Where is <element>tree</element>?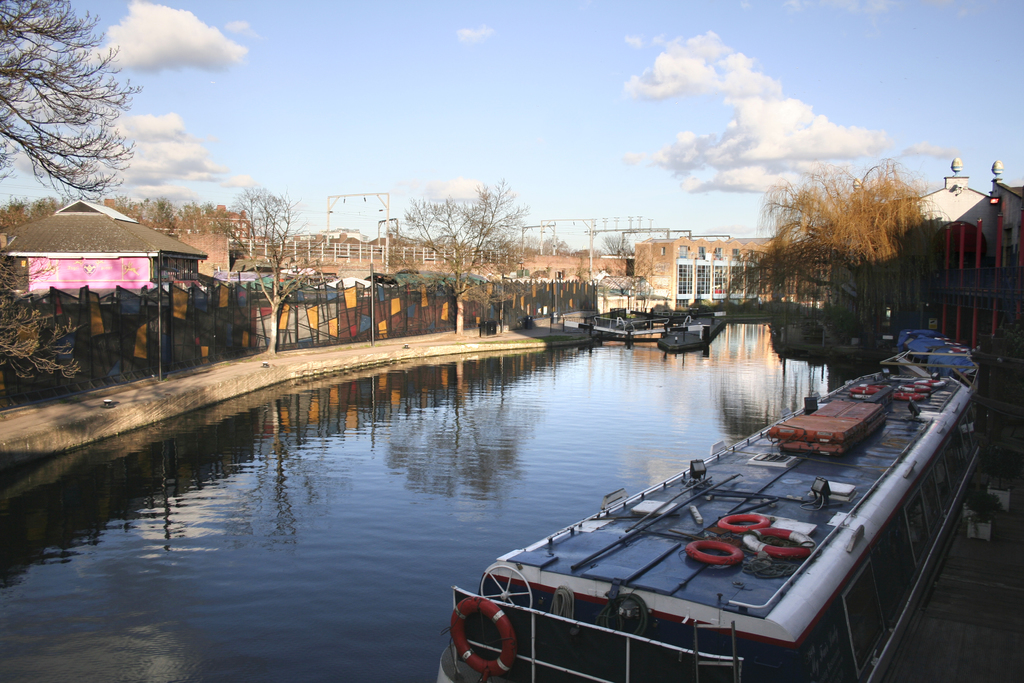
select_region(0, 248, 76, 381).
